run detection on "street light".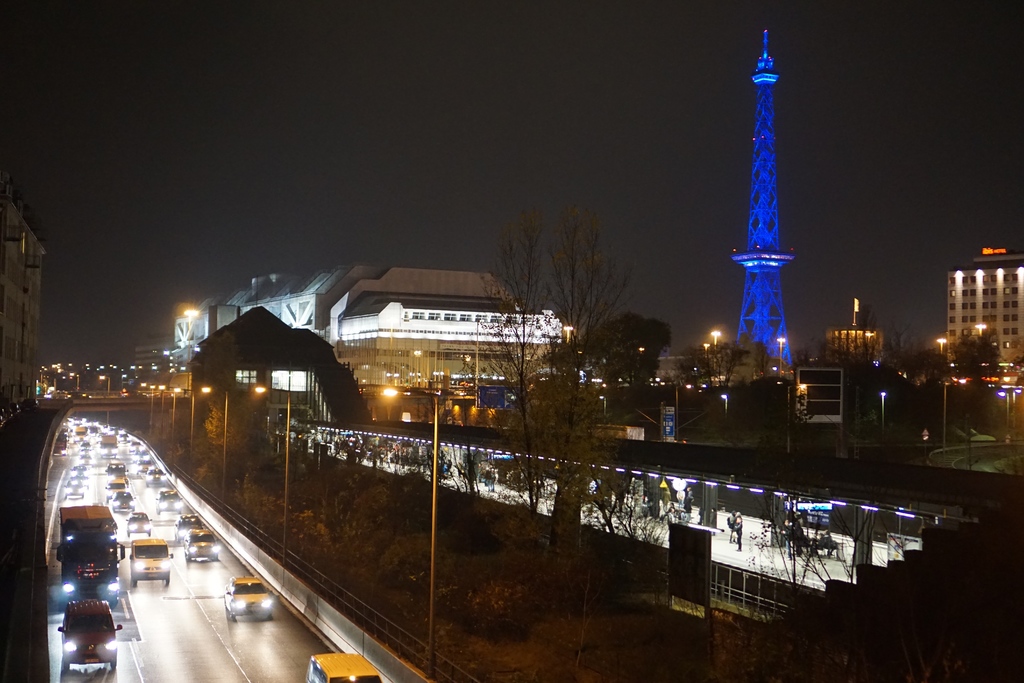
Result: [1009,387,1023,427].
